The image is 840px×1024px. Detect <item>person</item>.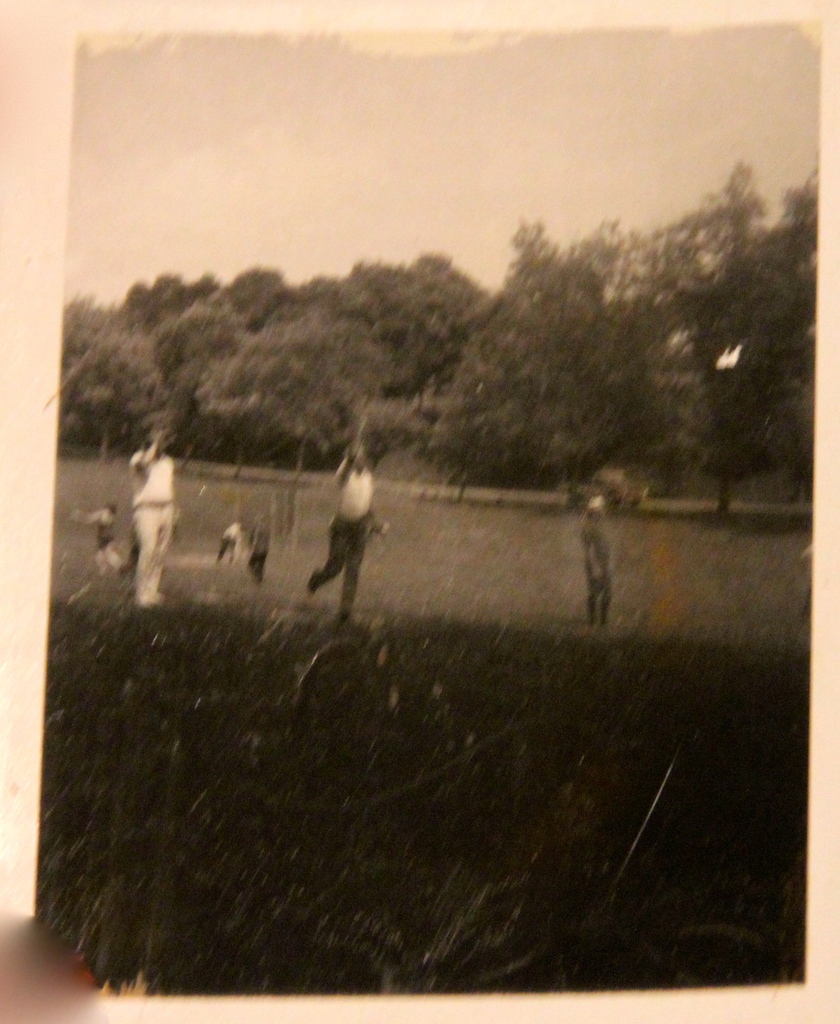
Detection: bbox(95, 545, 132, 575).
